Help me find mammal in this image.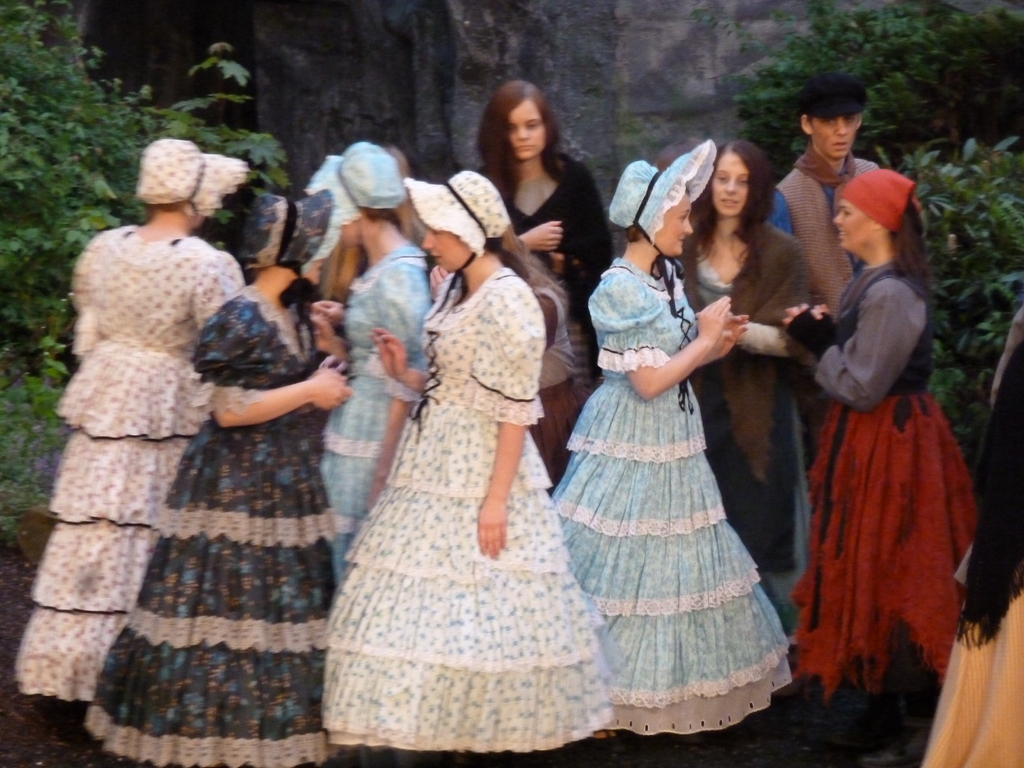
Found it: bbox=[81, 187, 346, 767].
